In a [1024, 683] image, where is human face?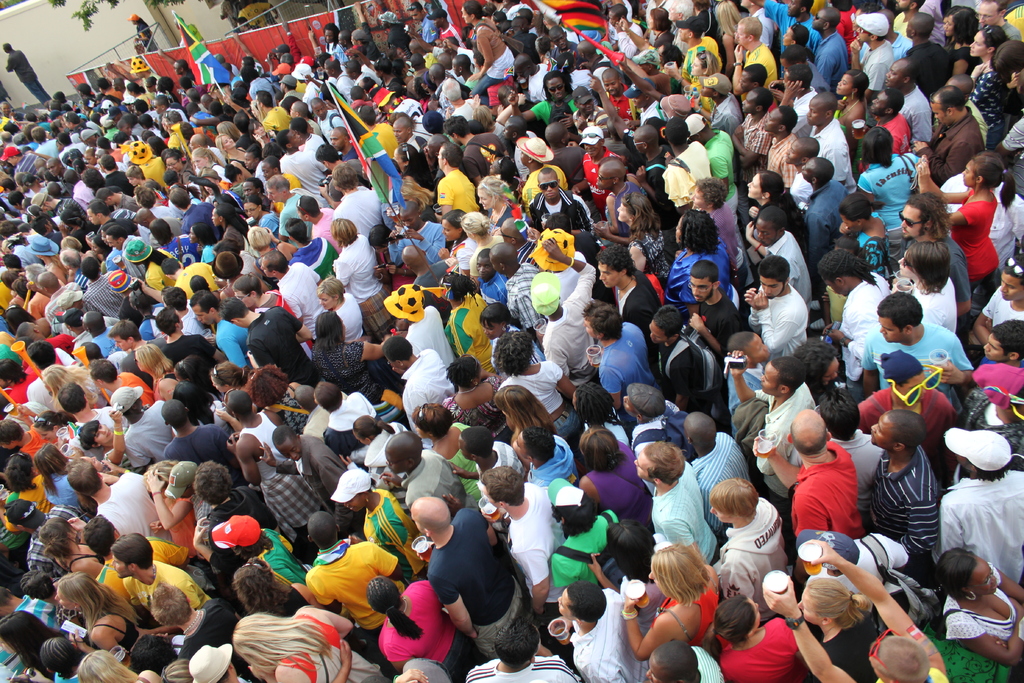
634:450:655:481.
